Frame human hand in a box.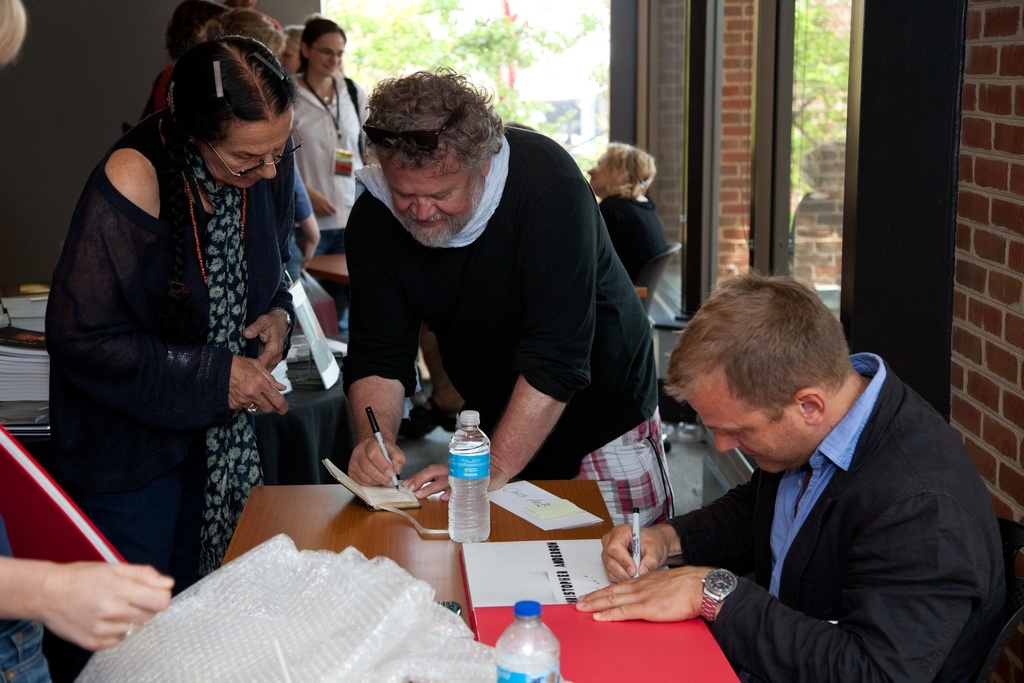
(left=25, top=557, right=200, bottom=650).
